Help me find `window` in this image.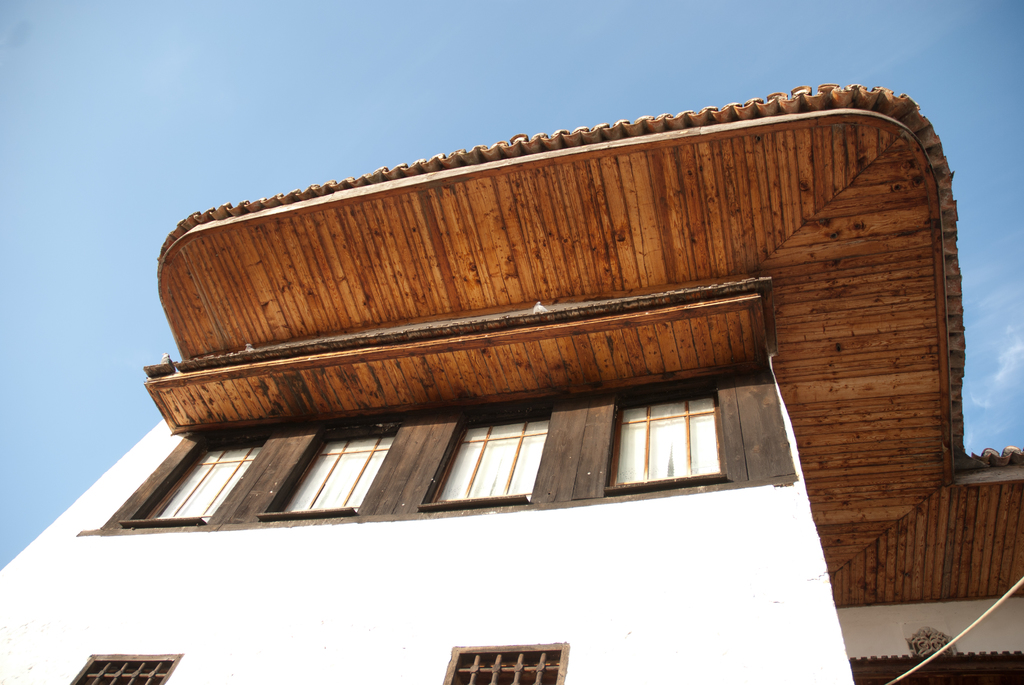
Found it: bbox=[417, 407, 538, 511].
